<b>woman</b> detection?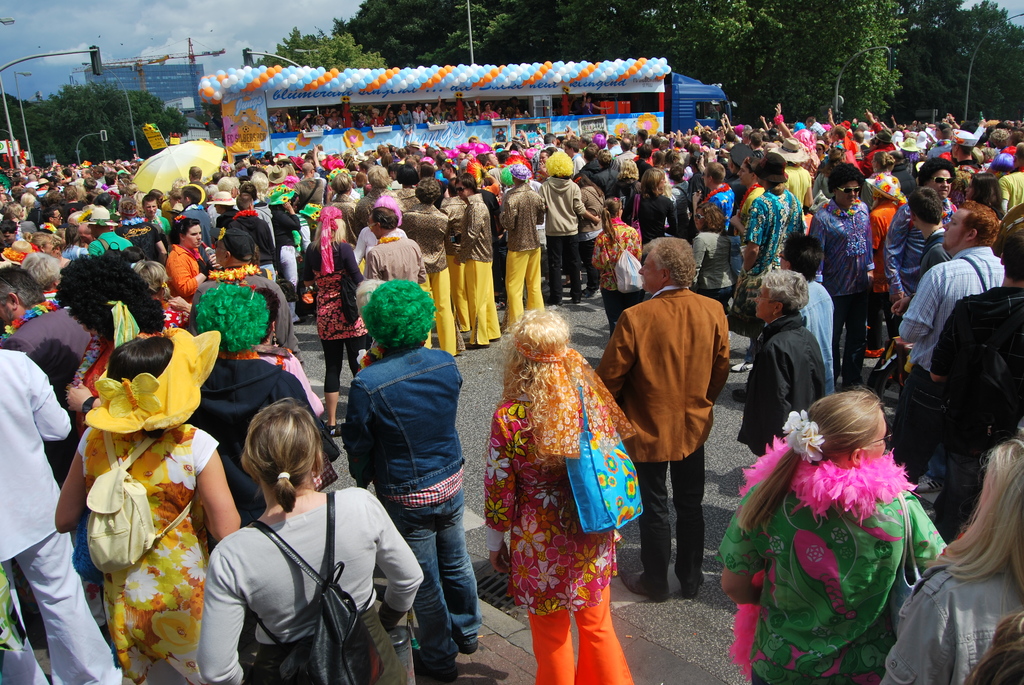
[x1=592, y1=198, x2=652, y2=337]
